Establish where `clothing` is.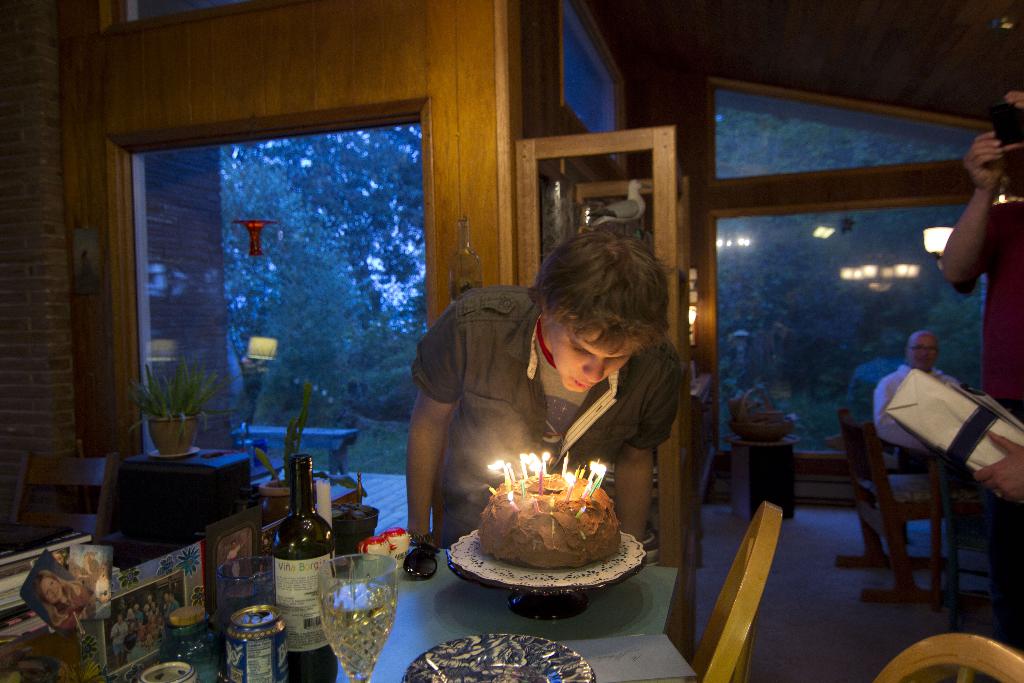
Established at 408,292,703,561.
